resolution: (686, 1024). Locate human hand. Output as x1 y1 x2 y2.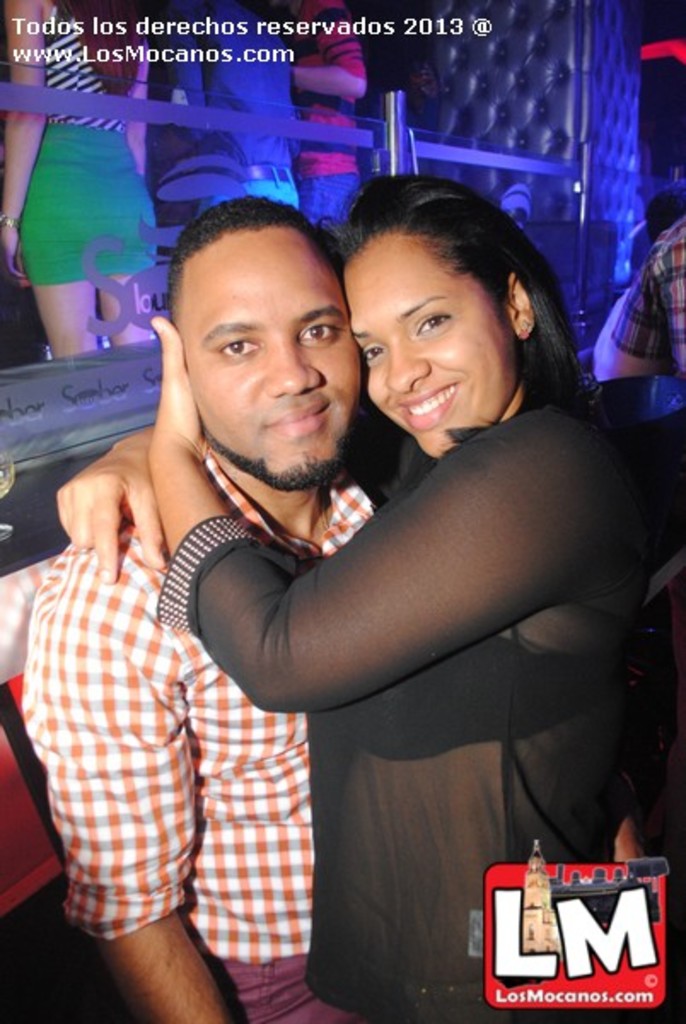
147 312 206 463.
